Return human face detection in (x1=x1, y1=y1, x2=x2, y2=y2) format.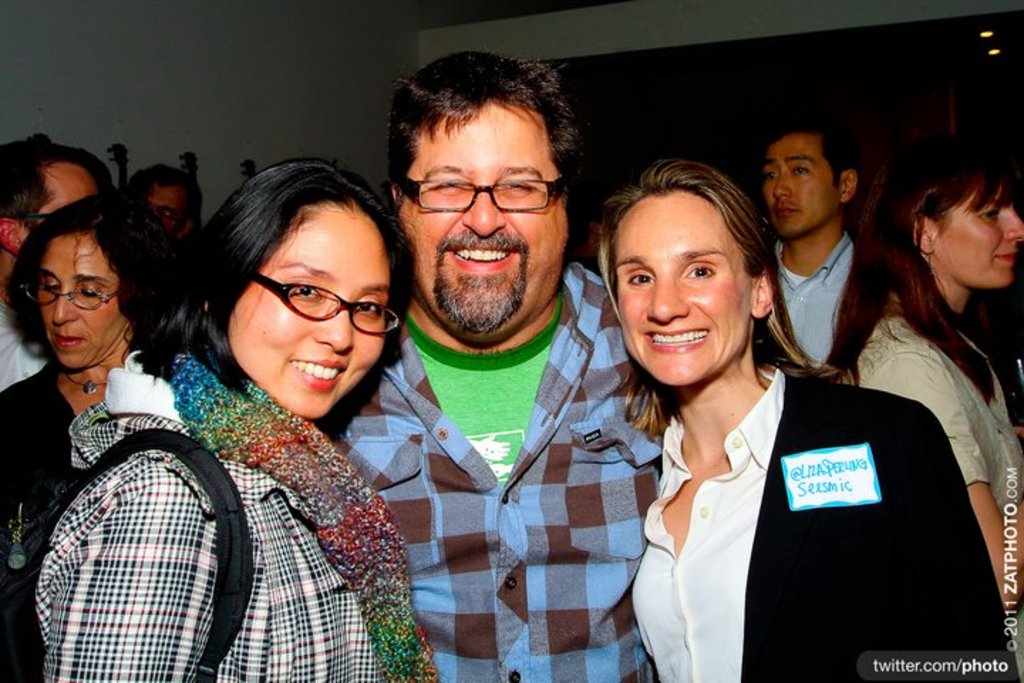
(x1=395, y1=101, x2=567, y2=351).
